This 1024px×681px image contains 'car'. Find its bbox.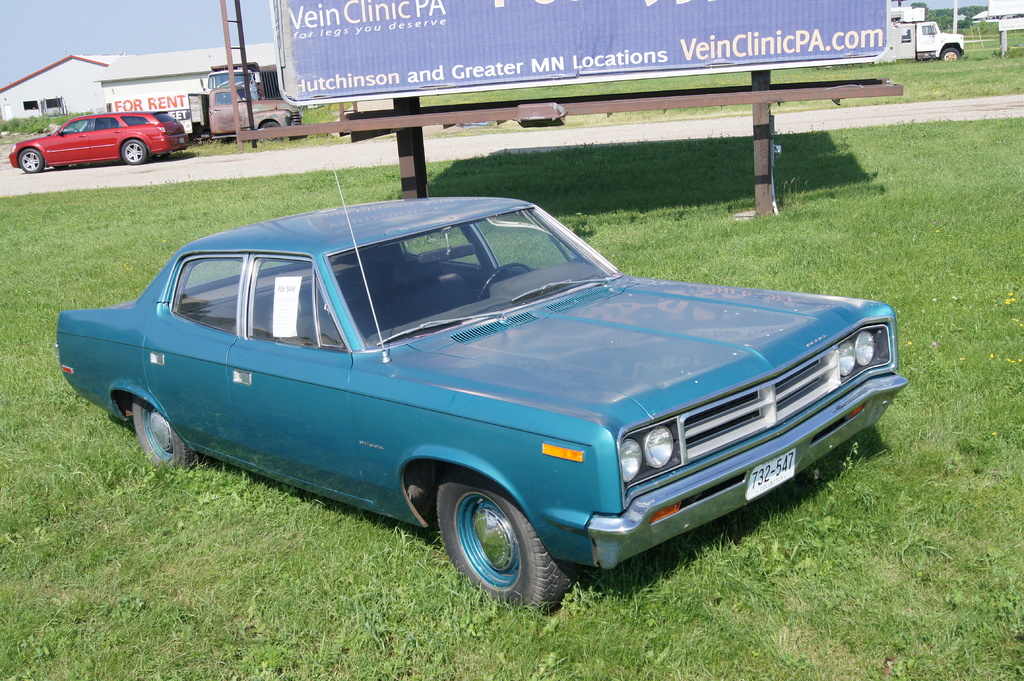
(left=55, top=161, right=908, bottom=618).
